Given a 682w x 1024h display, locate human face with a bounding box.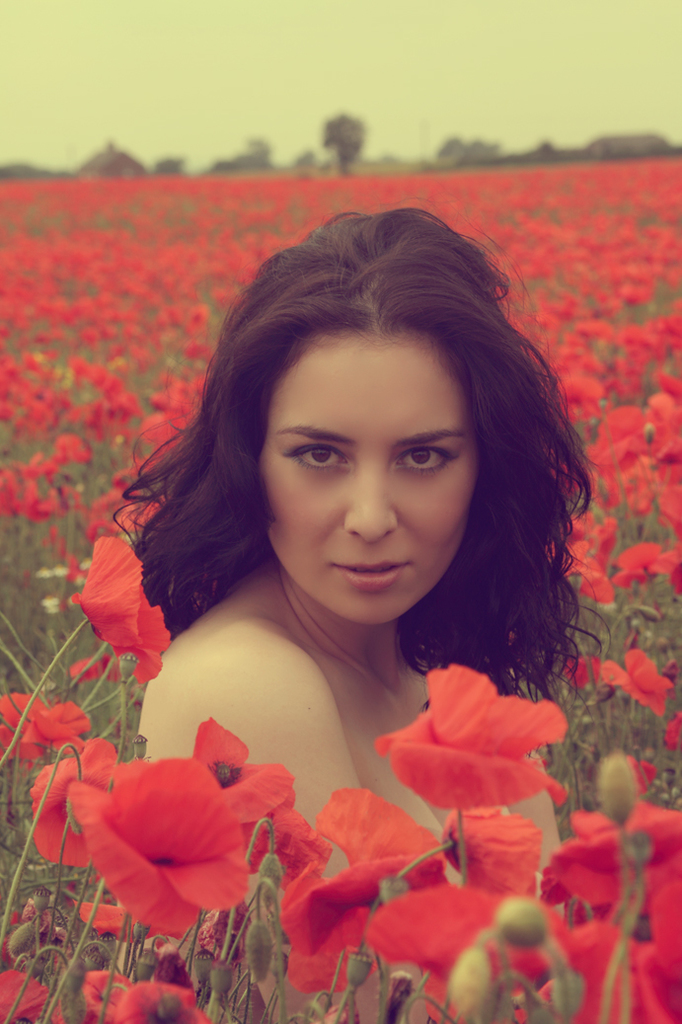
Located: [x1=255, y1=322, x2=478, y2=631].
